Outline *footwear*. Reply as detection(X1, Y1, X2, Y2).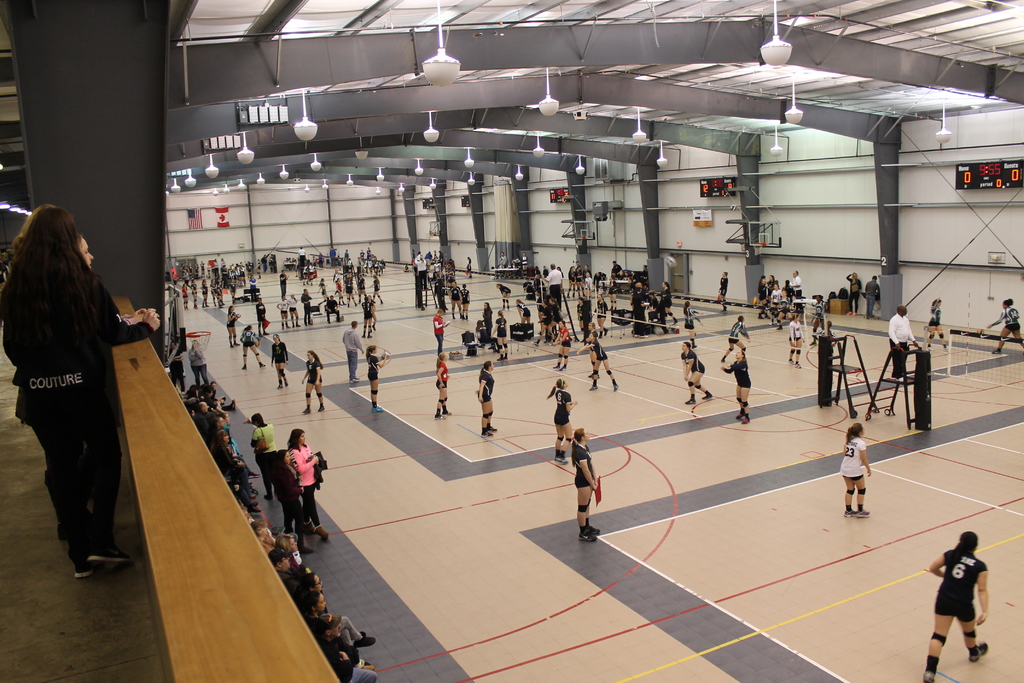
detection(691, 338, 696, 349).
